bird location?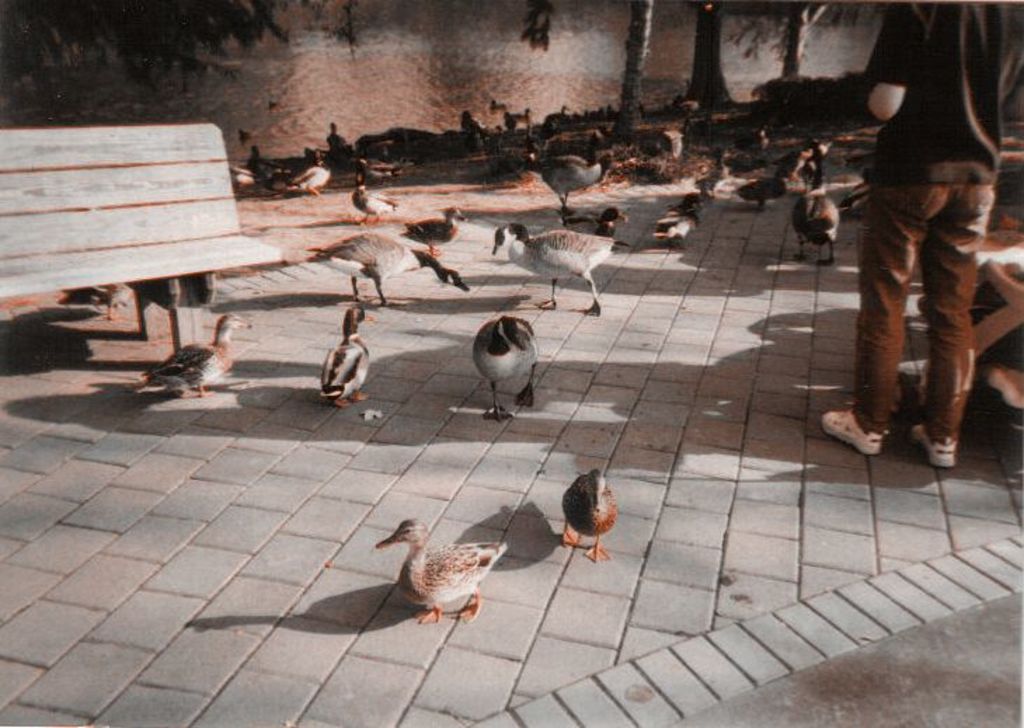
detection(492, 216, 638, 316)
